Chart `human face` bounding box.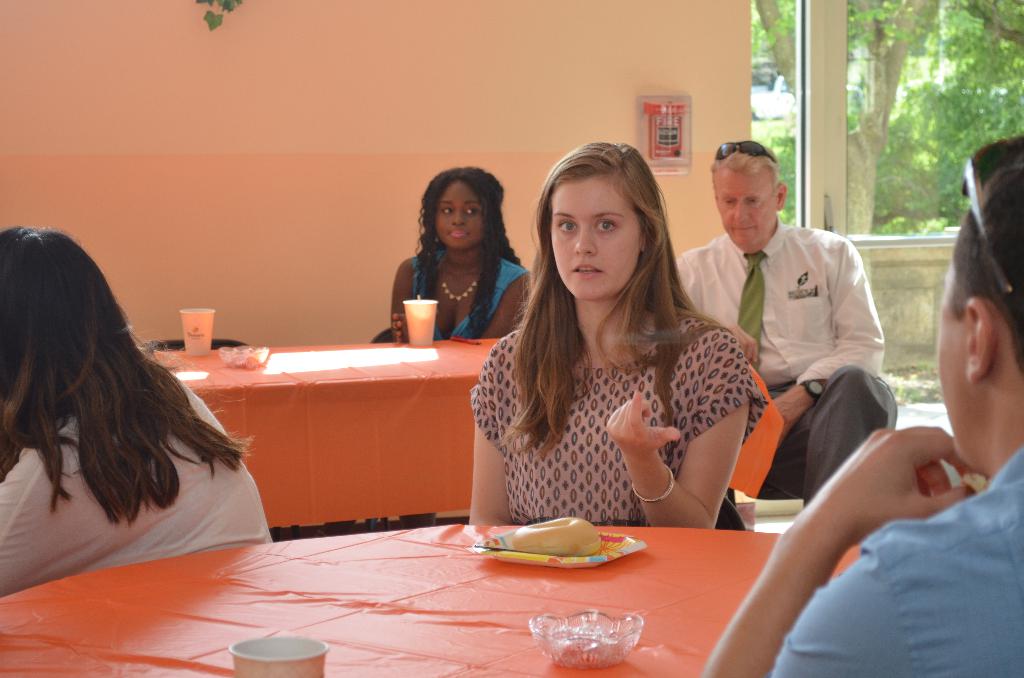
Charted: (left=554, top=183, right=643, bottom=300).
